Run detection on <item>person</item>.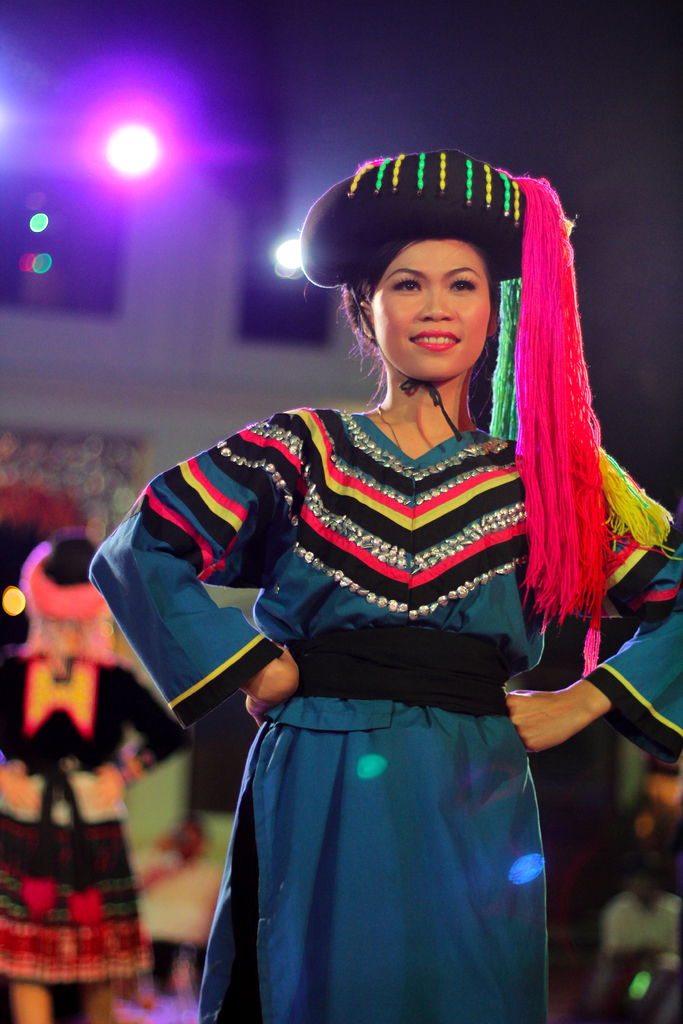
Result: crop(570, 756, 682, 1023).
